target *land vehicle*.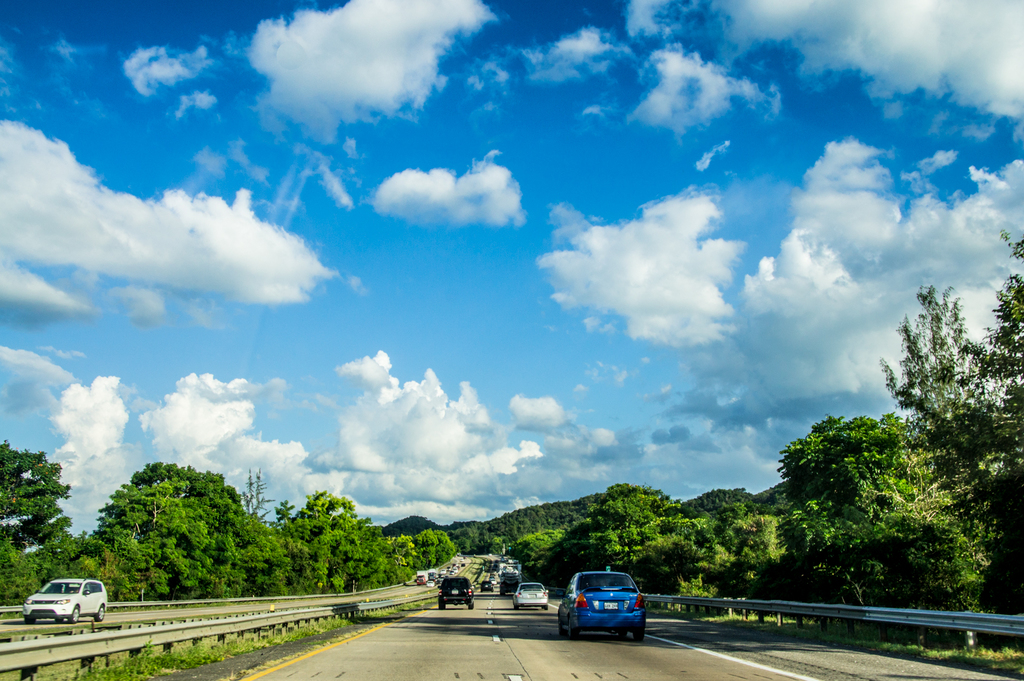
Target region: bbox=[502, 571, 521, 596].
